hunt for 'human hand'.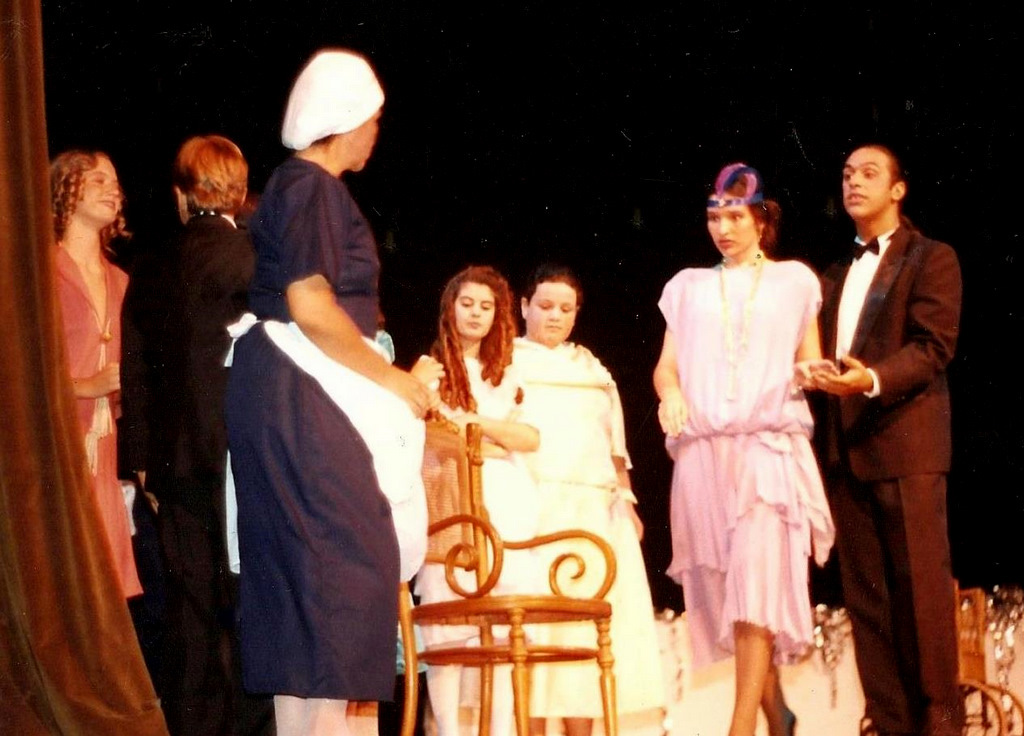
Hunted down at 446, 406, 478, 438.
